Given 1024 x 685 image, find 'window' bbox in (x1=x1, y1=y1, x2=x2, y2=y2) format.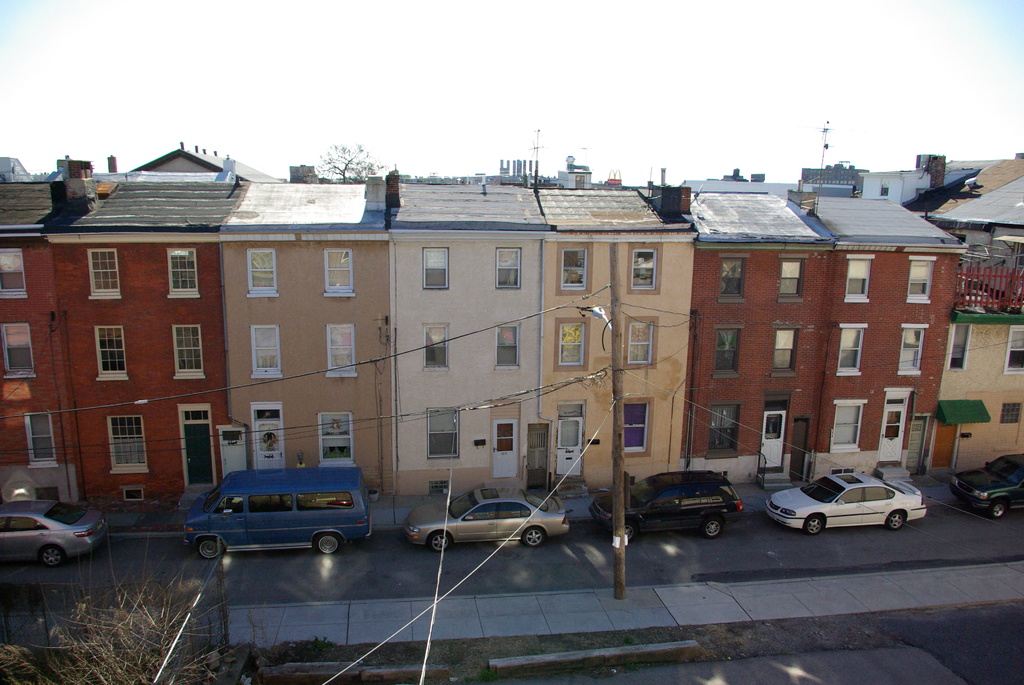
(x1=174, y1=325, x2=200, y2=379).
